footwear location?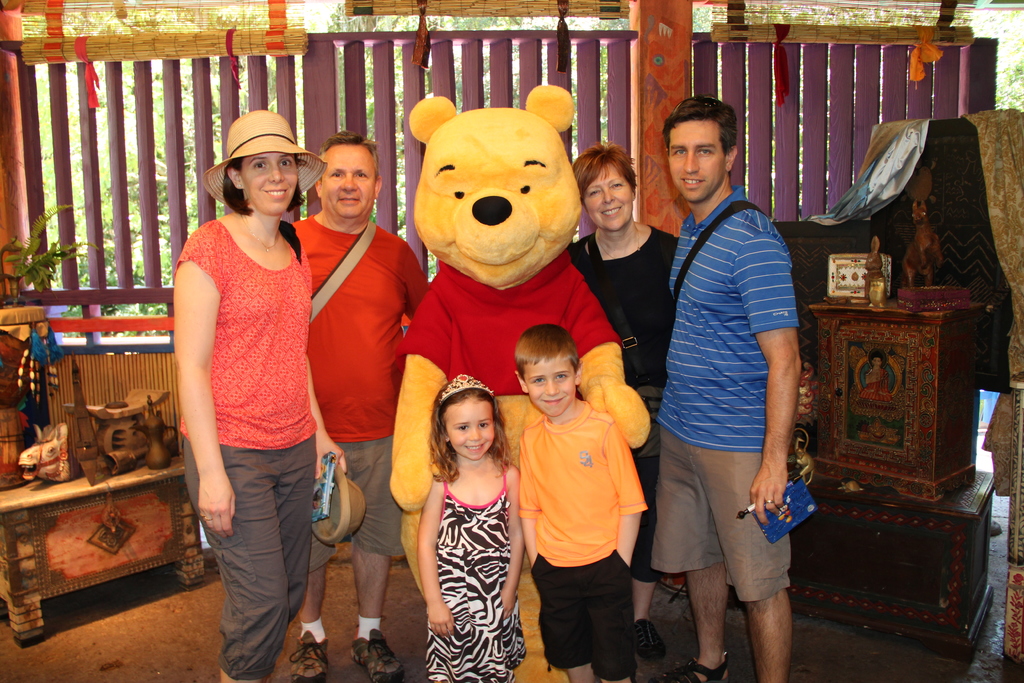
<box>646,658,737,682</box>
